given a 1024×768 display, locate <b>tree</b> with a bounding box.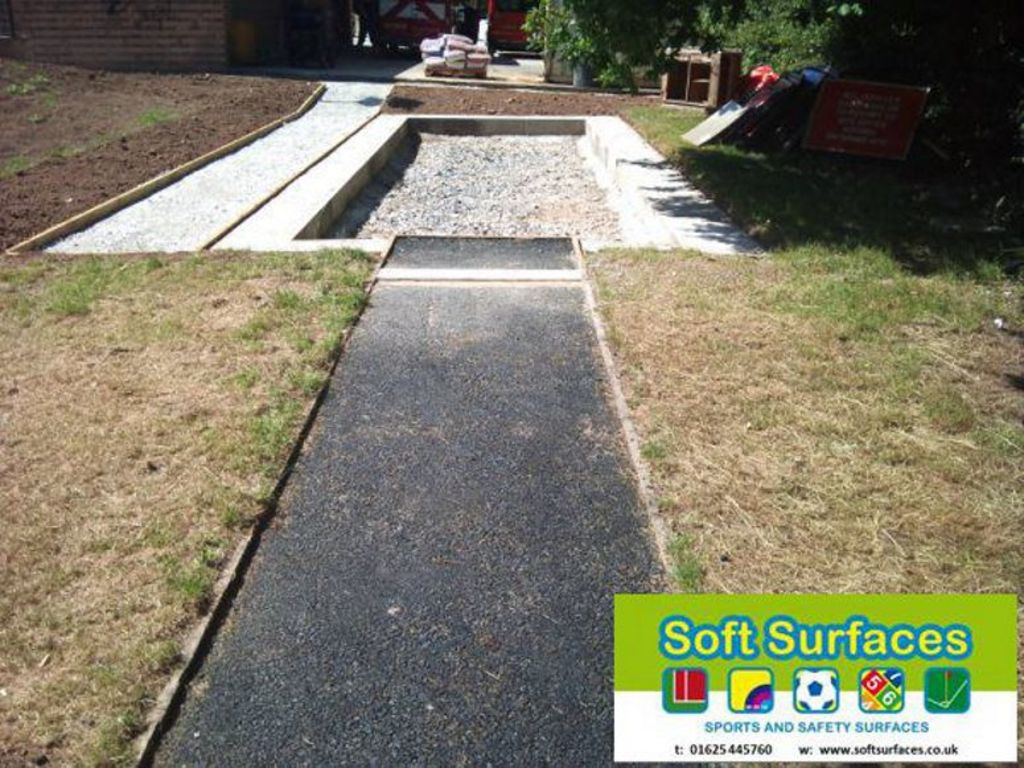
Located: detection(517, 0, 754, 96).
